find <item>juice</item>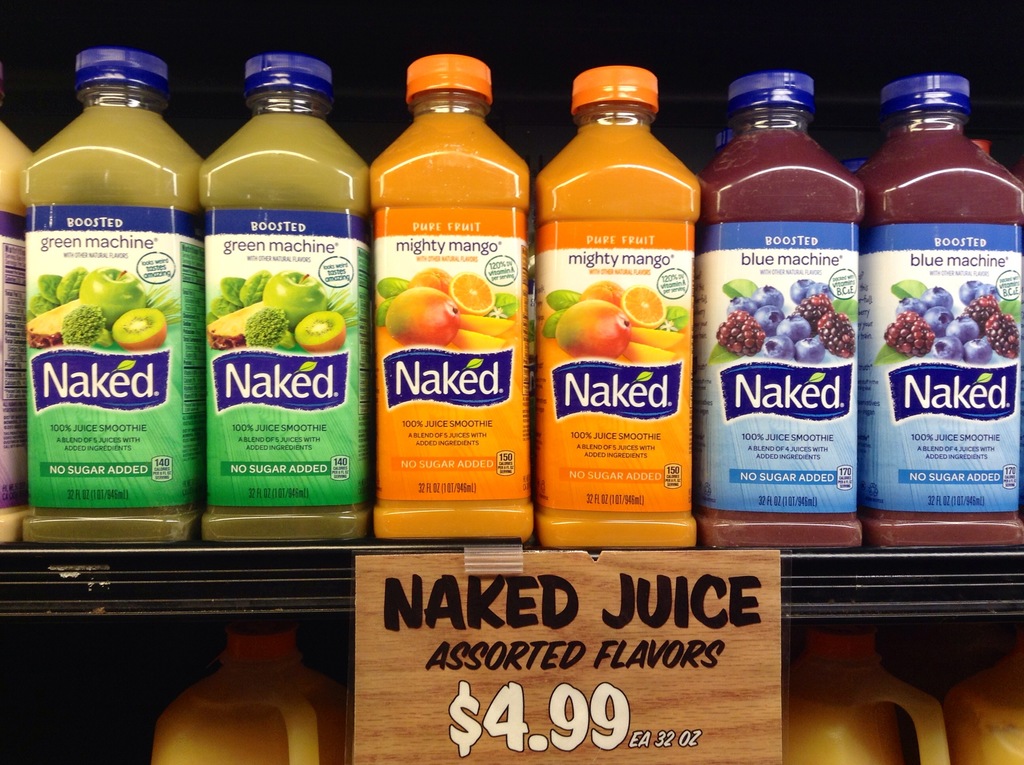
(367,18,542,561)
